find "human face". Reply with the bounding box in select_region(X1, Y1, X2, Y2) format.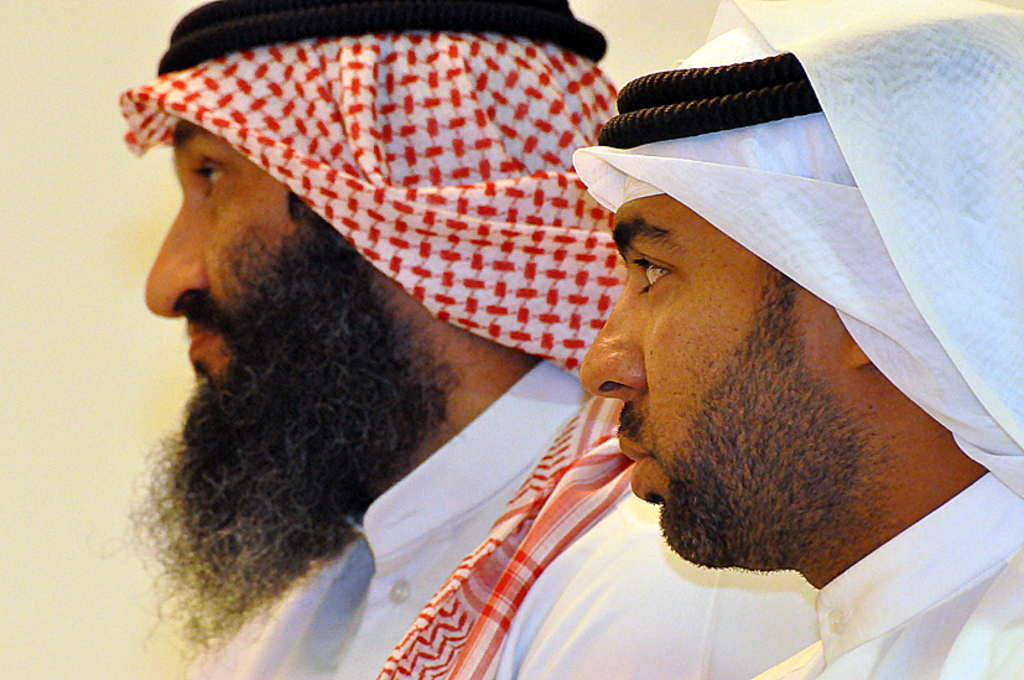
select_region(141, 116, 305, 379).
